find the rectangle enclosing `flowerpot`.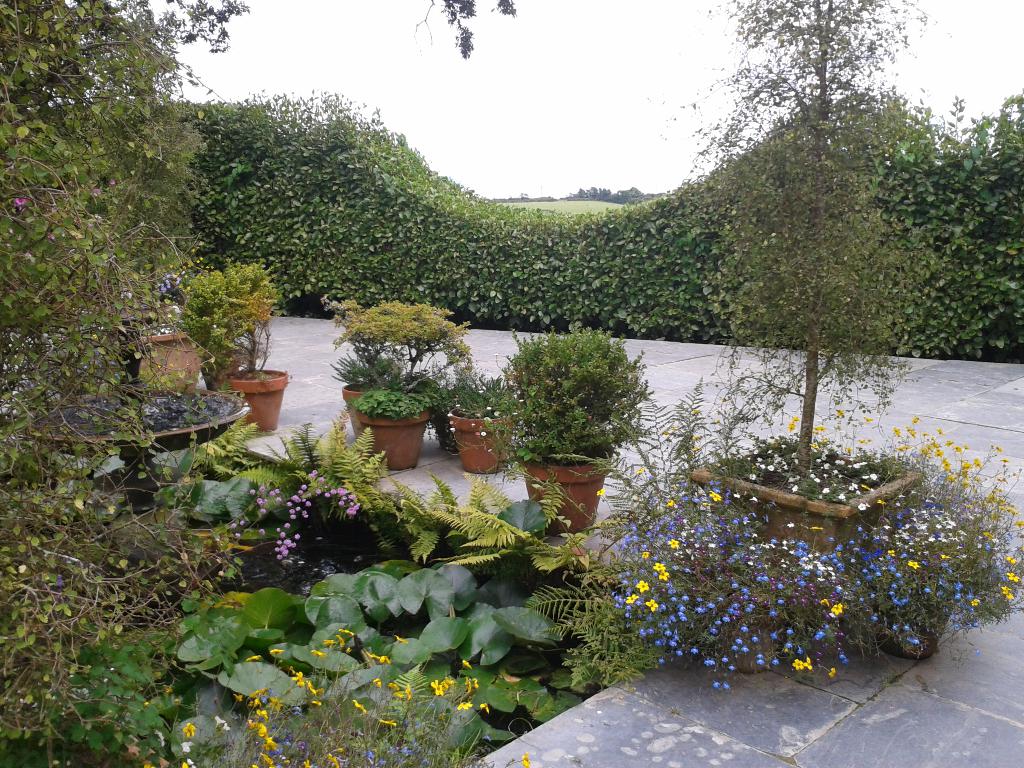
685 445 927 559.
